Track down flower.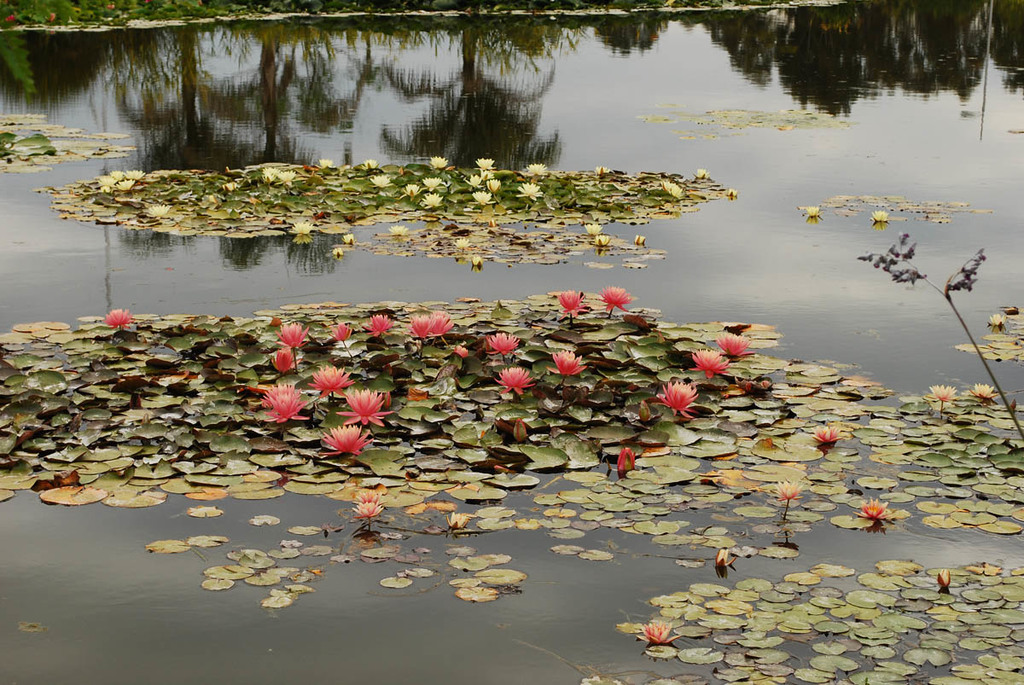
Tracked to 372/175/389/187.
